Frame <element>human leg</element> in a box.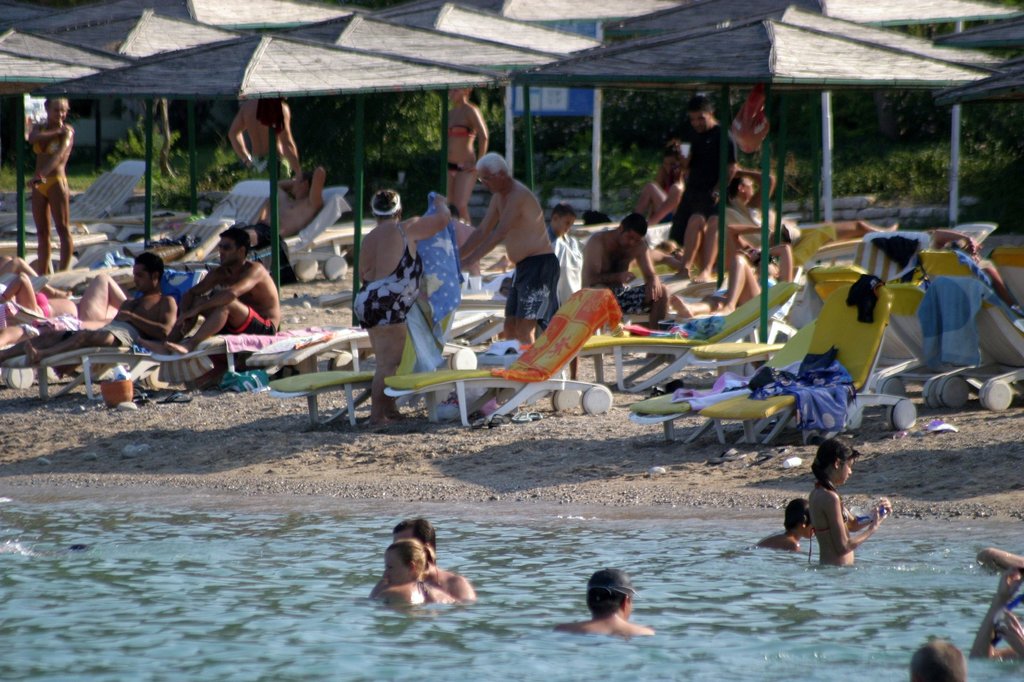
locate(674, 212, 707, 278).
